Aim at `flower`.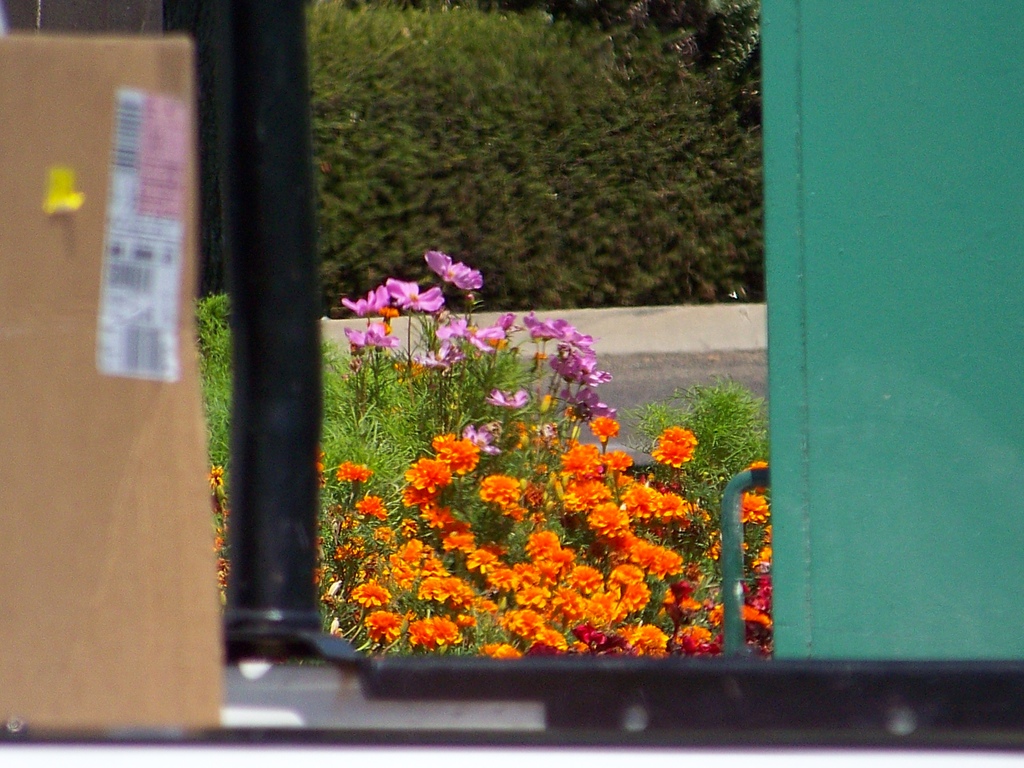
Aimed at bbox=[737, 488, 769, 527].
